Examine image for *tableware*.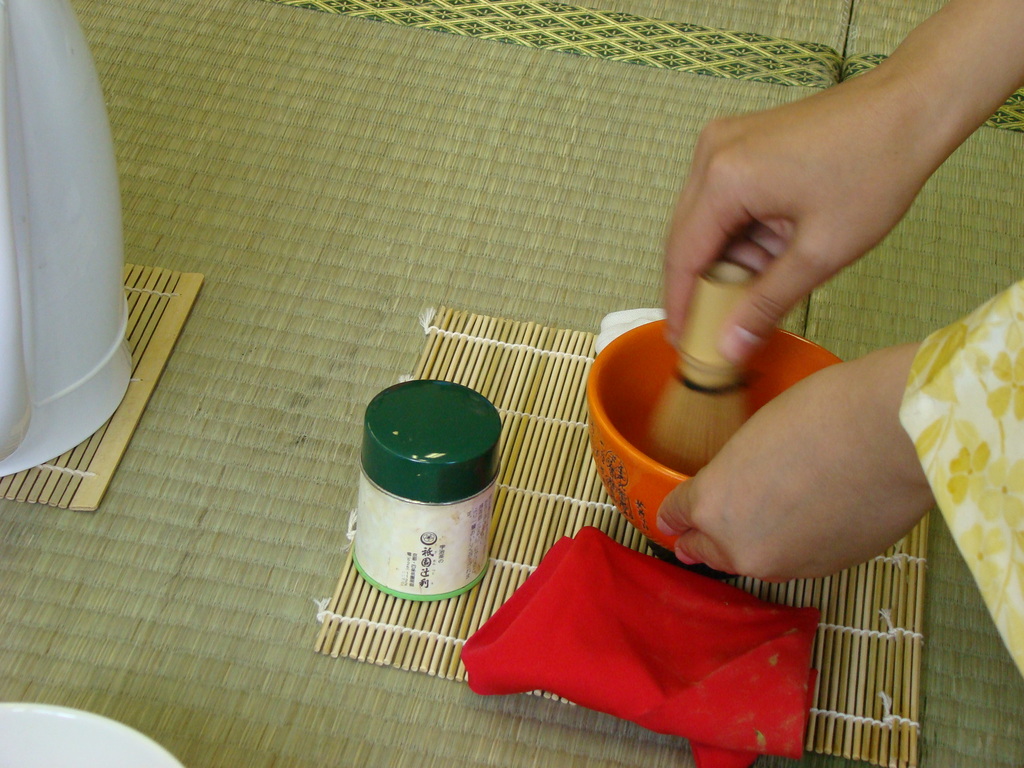
Examination result: detection(337, 388, 519, 607).
